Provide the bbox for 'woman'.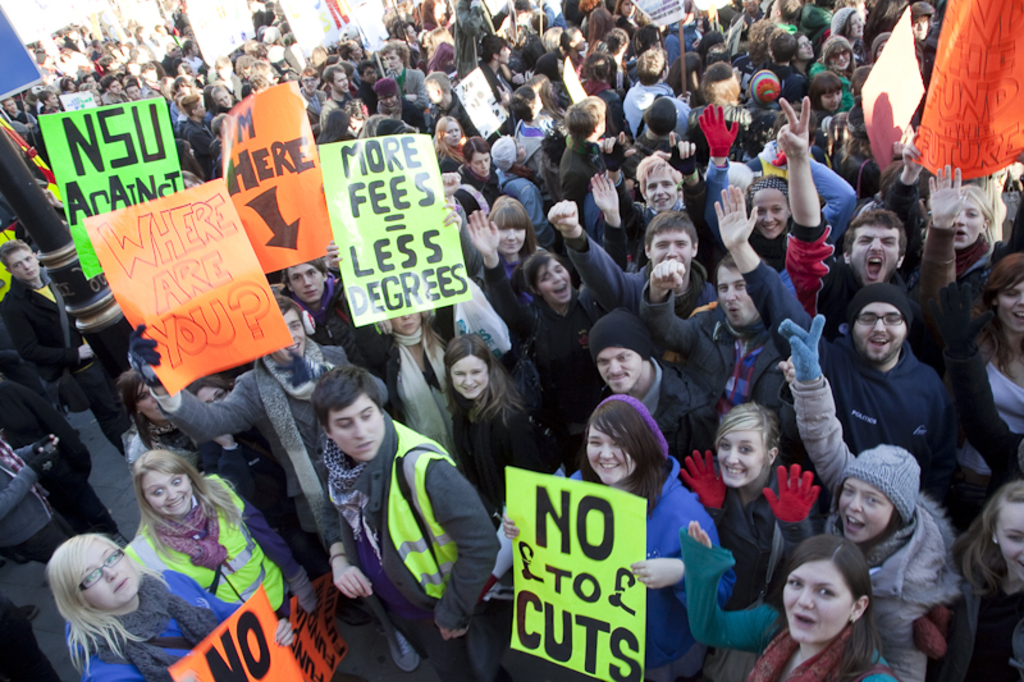
l=829, t=5, r=865, b=42.
